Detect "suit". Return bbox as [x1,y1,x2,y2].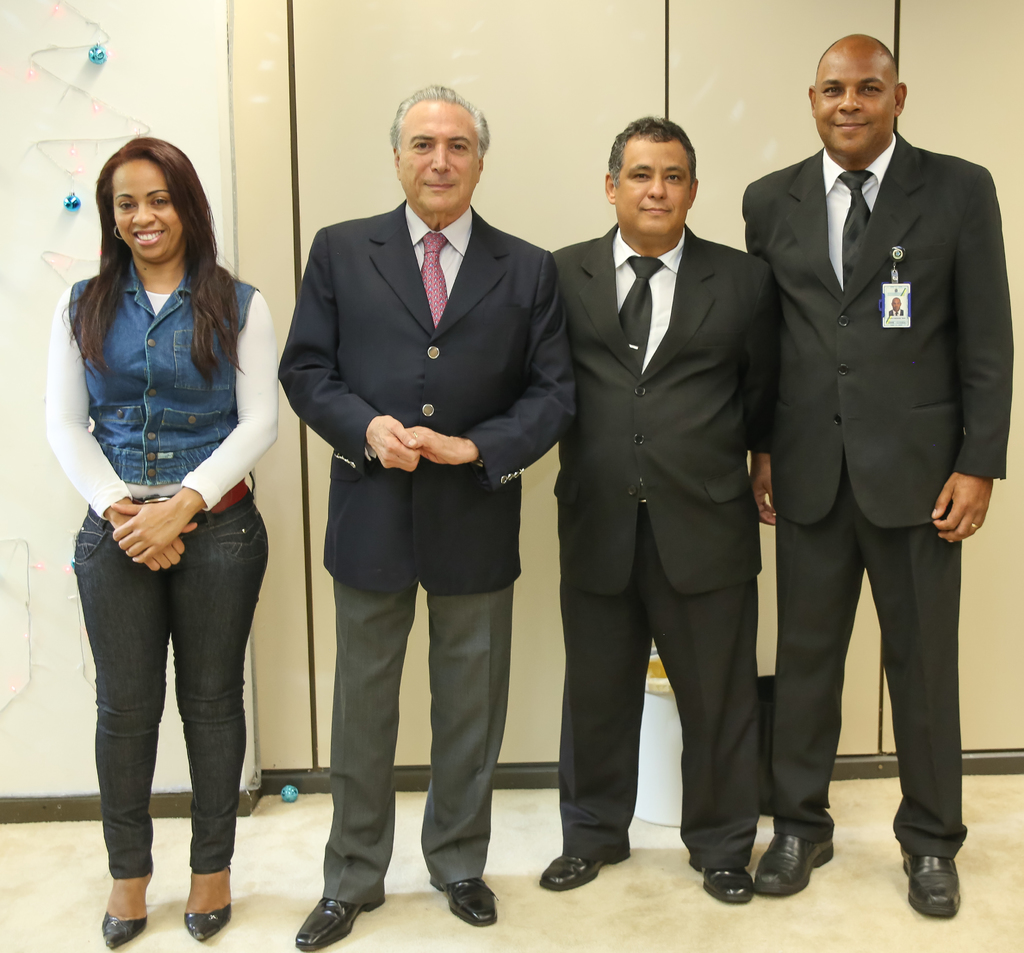
[739,32,985,902].
